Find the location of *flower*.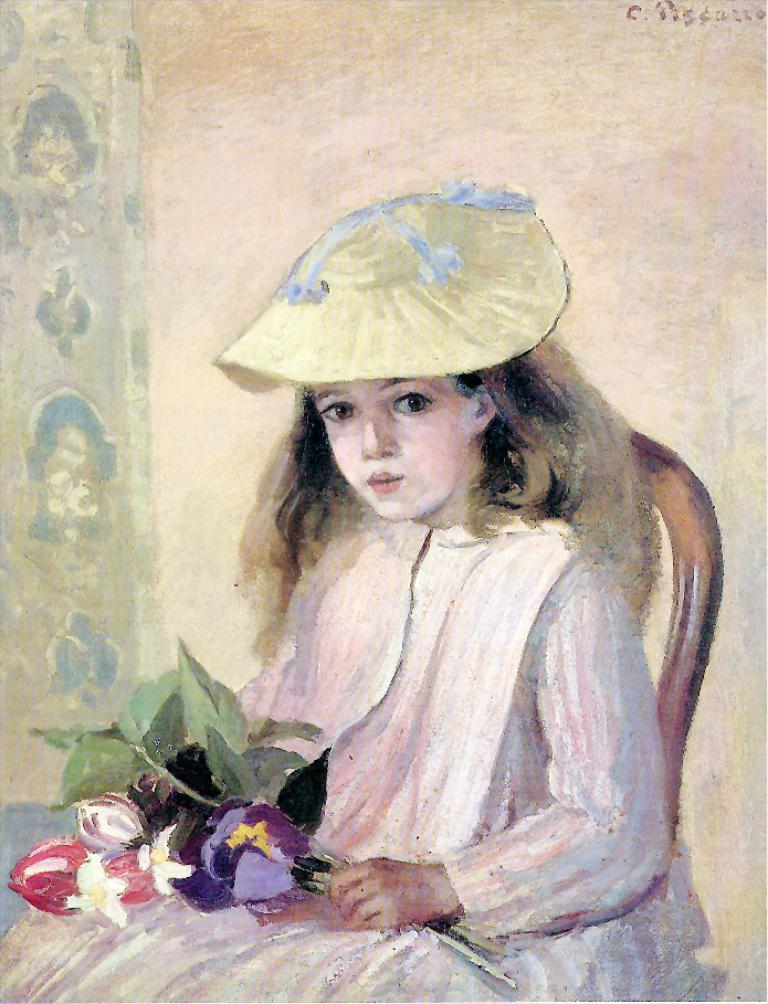
Location: (134,820,199,906).
